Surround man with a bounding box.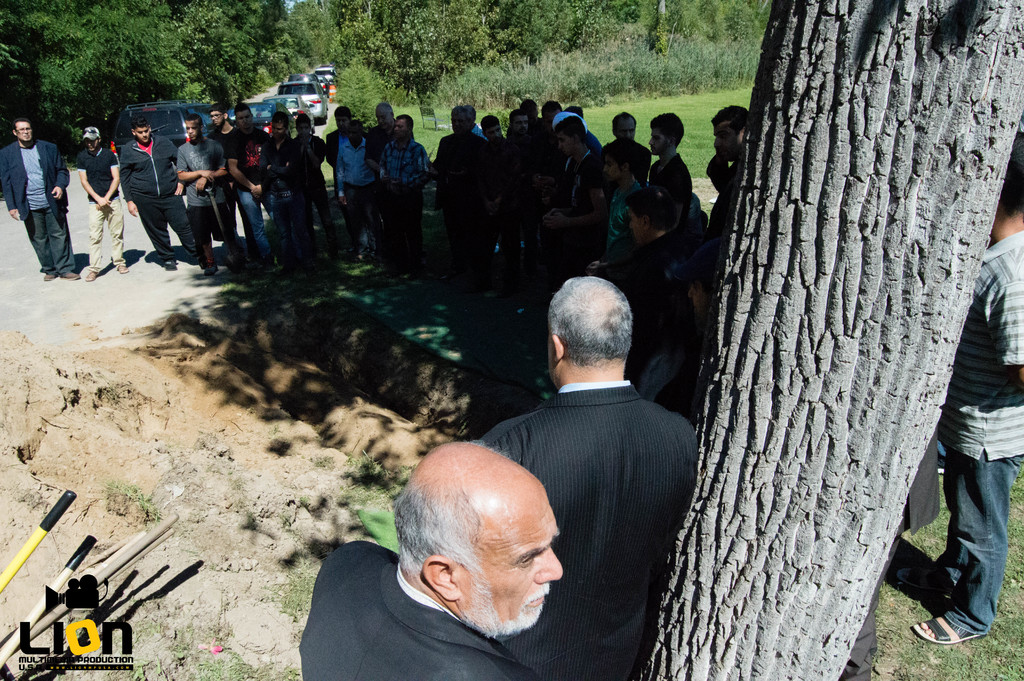
0:109:79:291.
